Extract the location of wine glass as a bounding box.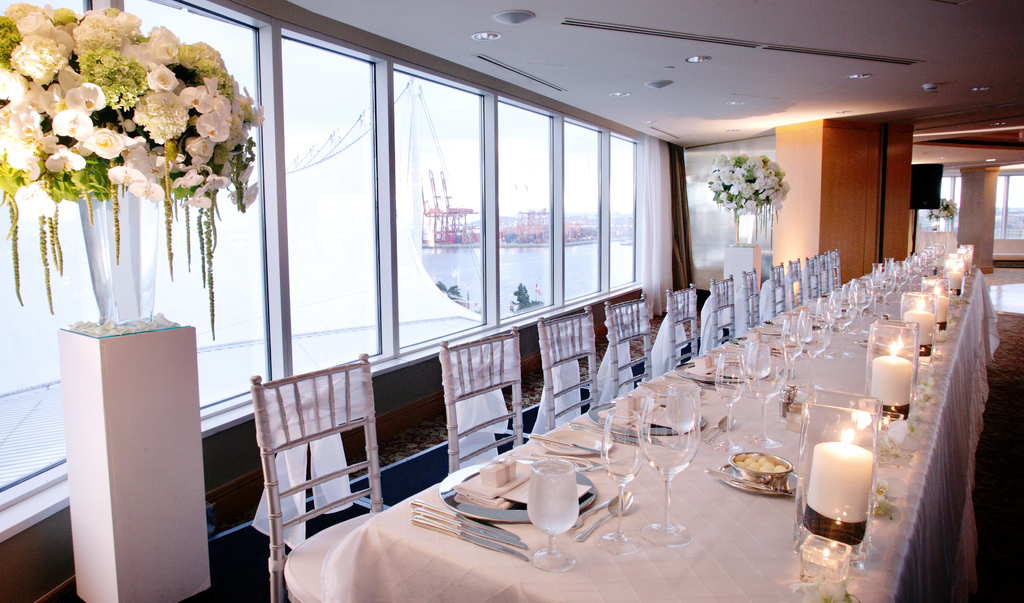
<region>886, 260, 900, 296</region>.
